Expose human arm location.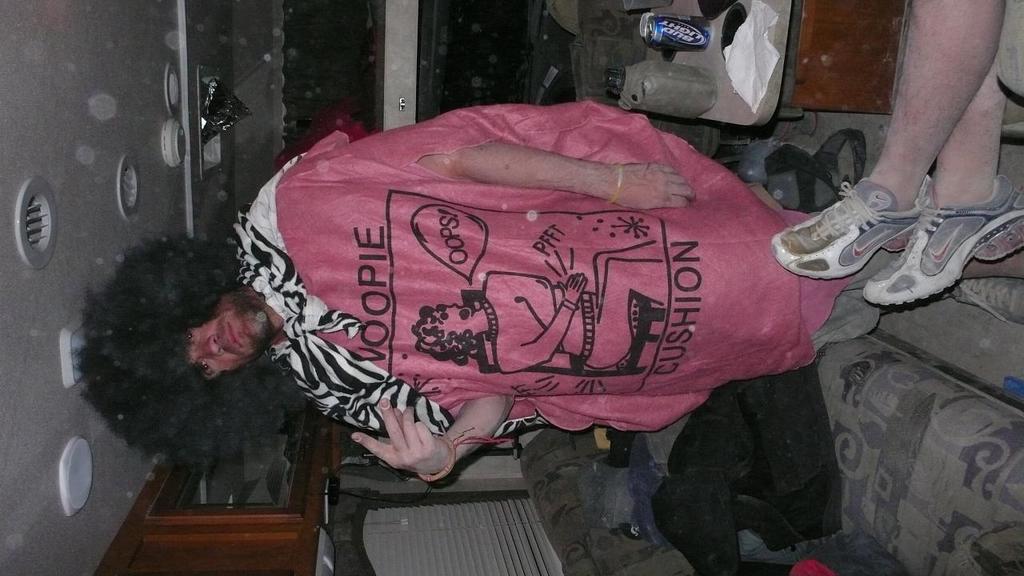
Exposed at <bbox>319, 124, 694, 210</bbox>.
